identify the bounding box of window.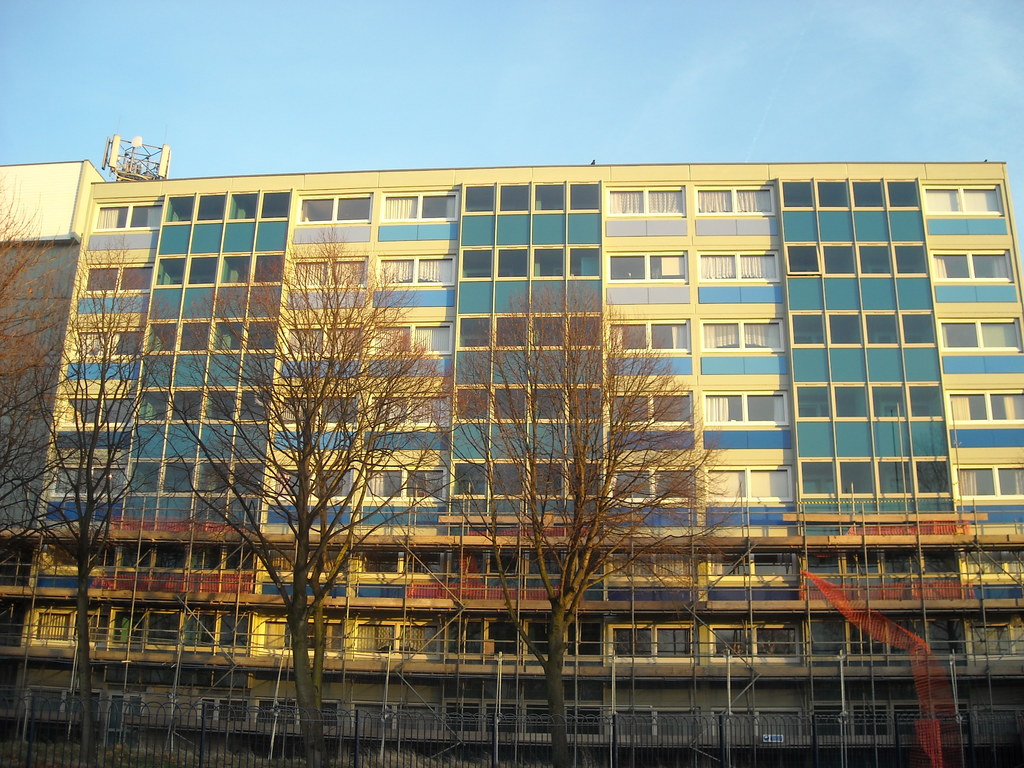
region(186, 323, 216, 351).
